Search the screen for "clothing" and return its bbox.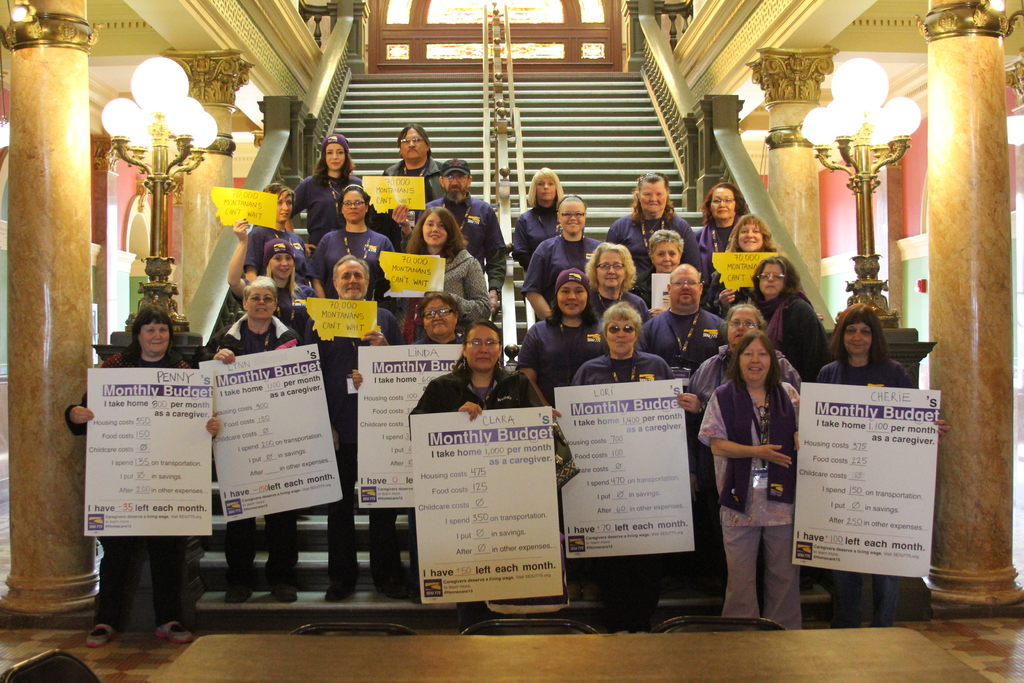
Found: {"left": 216, "top": 309, "right": 312, "bottom": 593}.
